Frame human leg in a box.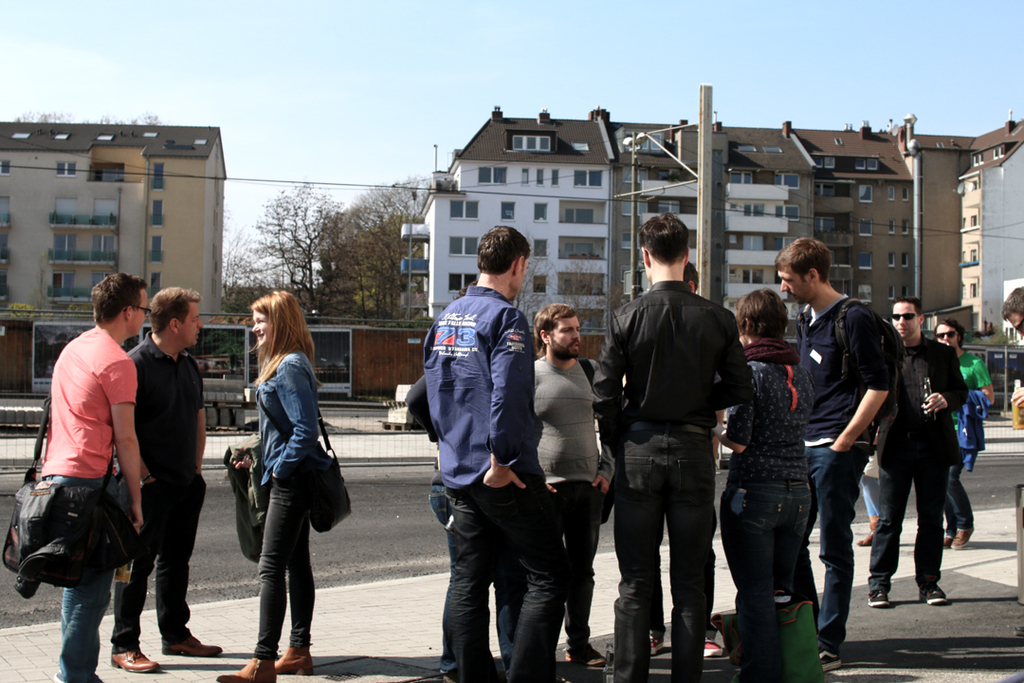
<bbox>912, 449, 945, 604</bbox>.
